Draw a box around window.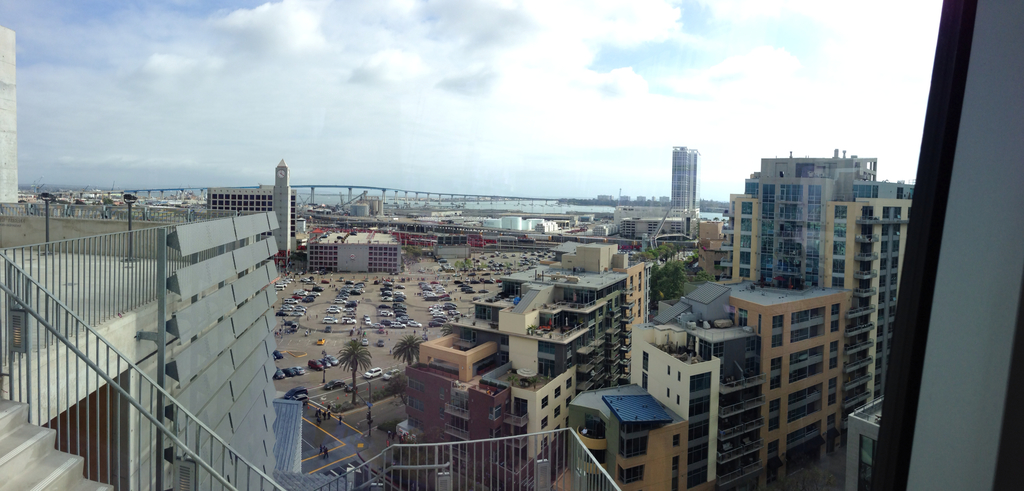
Rect(639, 283, 641, 292).
